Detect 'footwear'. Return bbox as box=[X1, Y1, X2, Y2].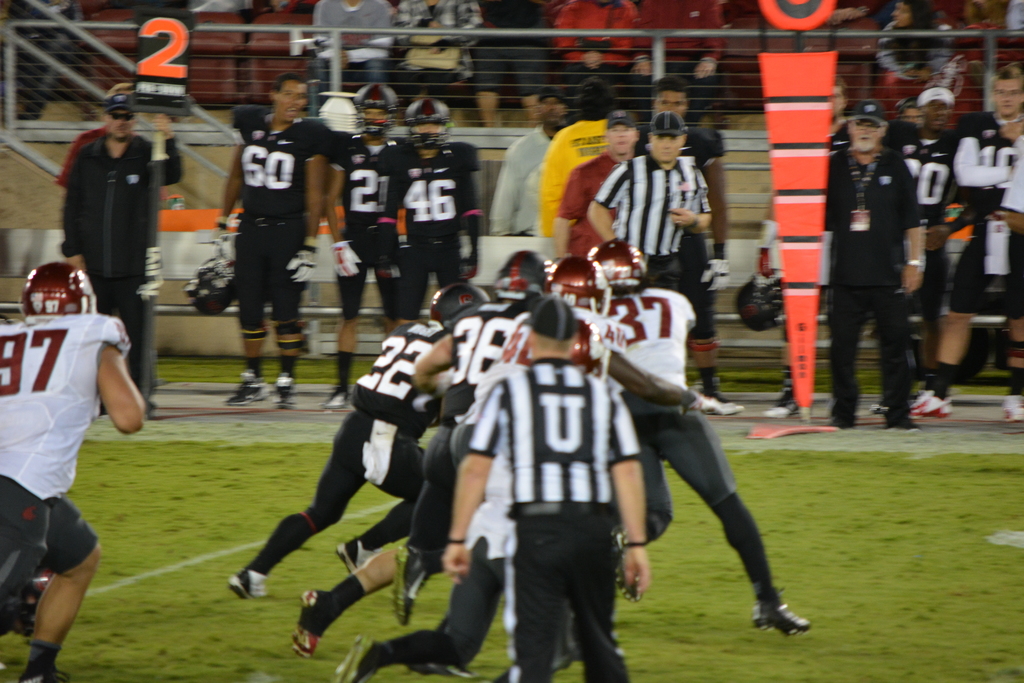
box=[223, 377, 260, 404].
